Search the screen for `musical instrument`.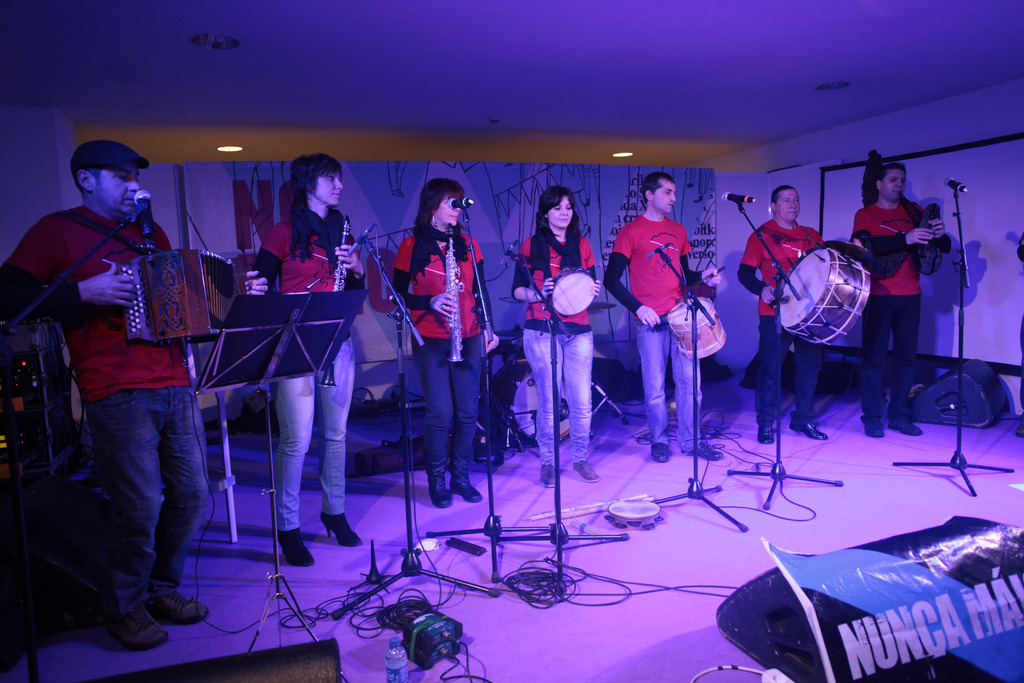
Found at [left=664, top=293, right=726, bottom=362].
